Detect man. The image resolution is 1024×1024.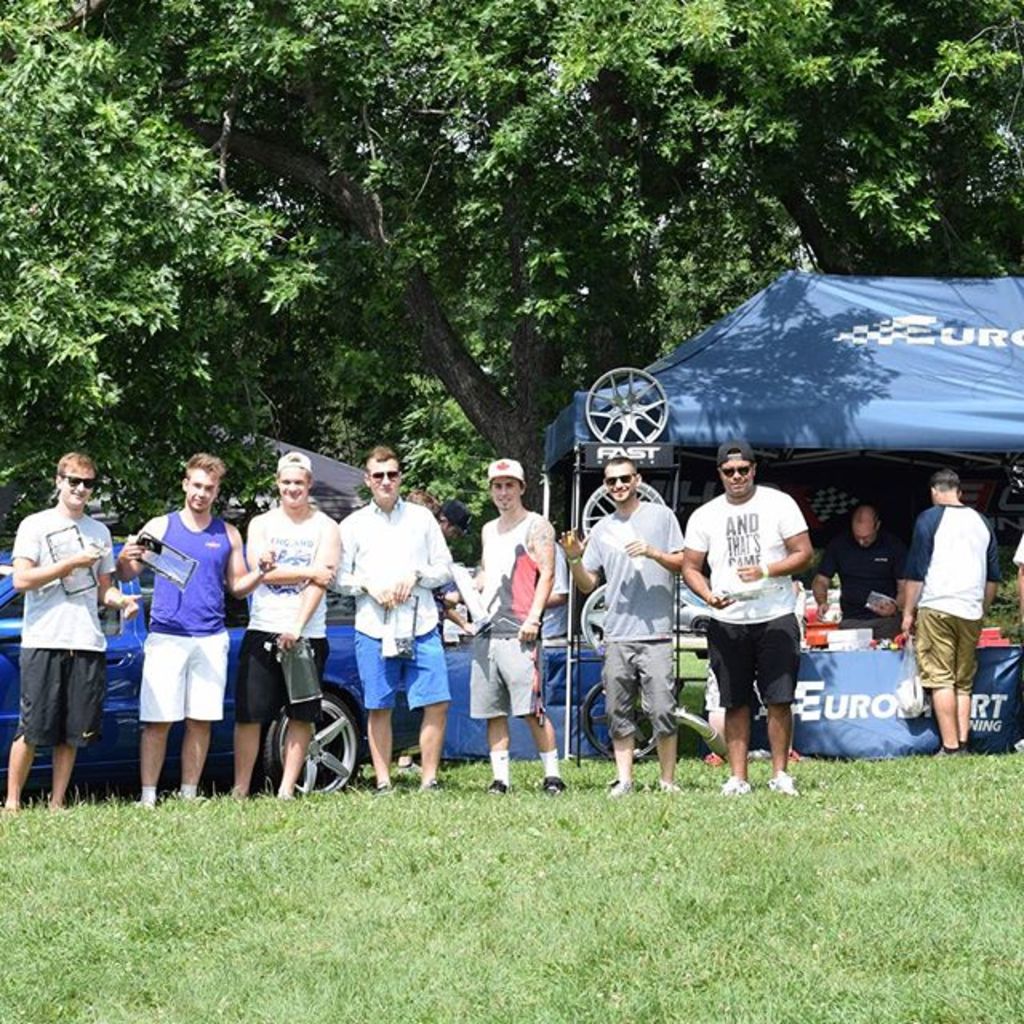
BBox(683, 440, 810, 798).
